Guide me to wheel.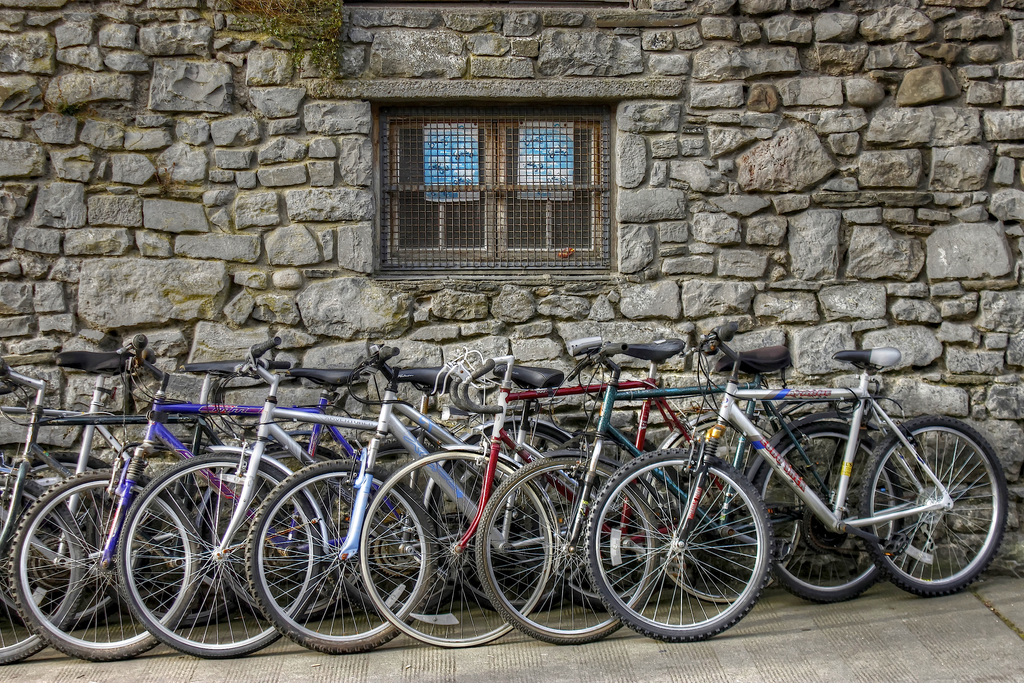
Guidance: rect(0, 452, 148, 629).
